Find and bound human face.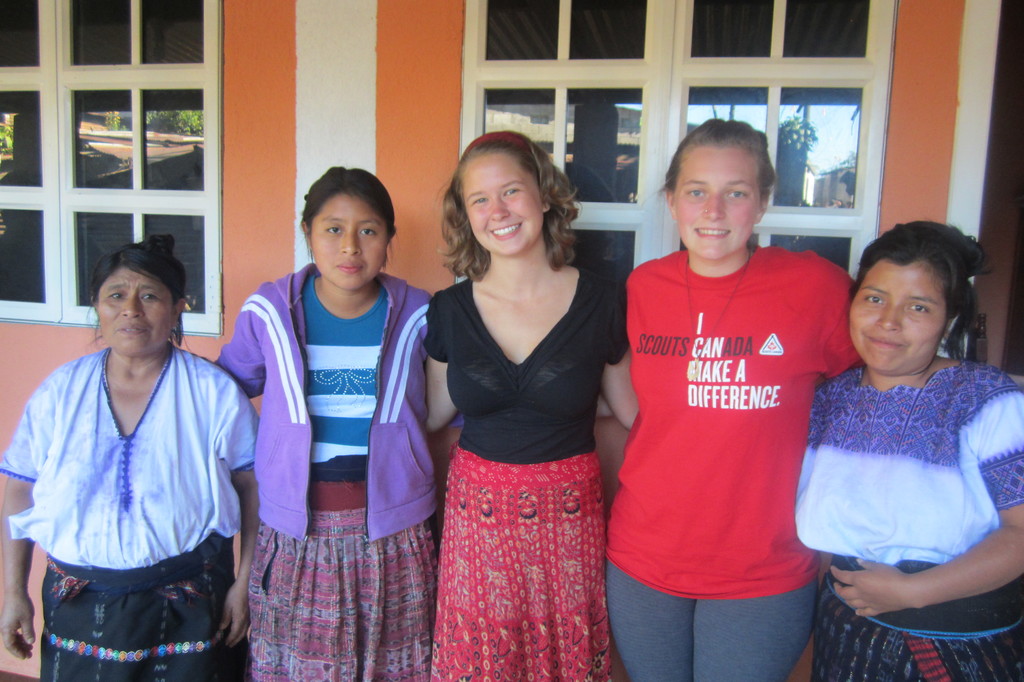
Bound: crop(310, 191, 383, 290).
